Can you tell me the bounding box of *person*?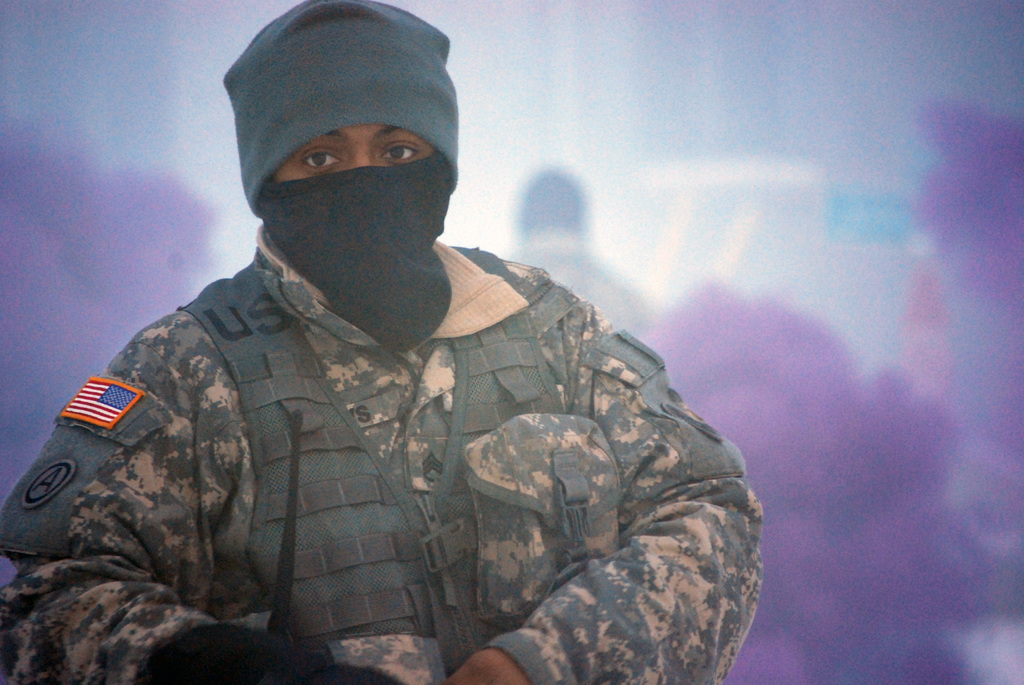
locate(44, 54, 759, 673).
